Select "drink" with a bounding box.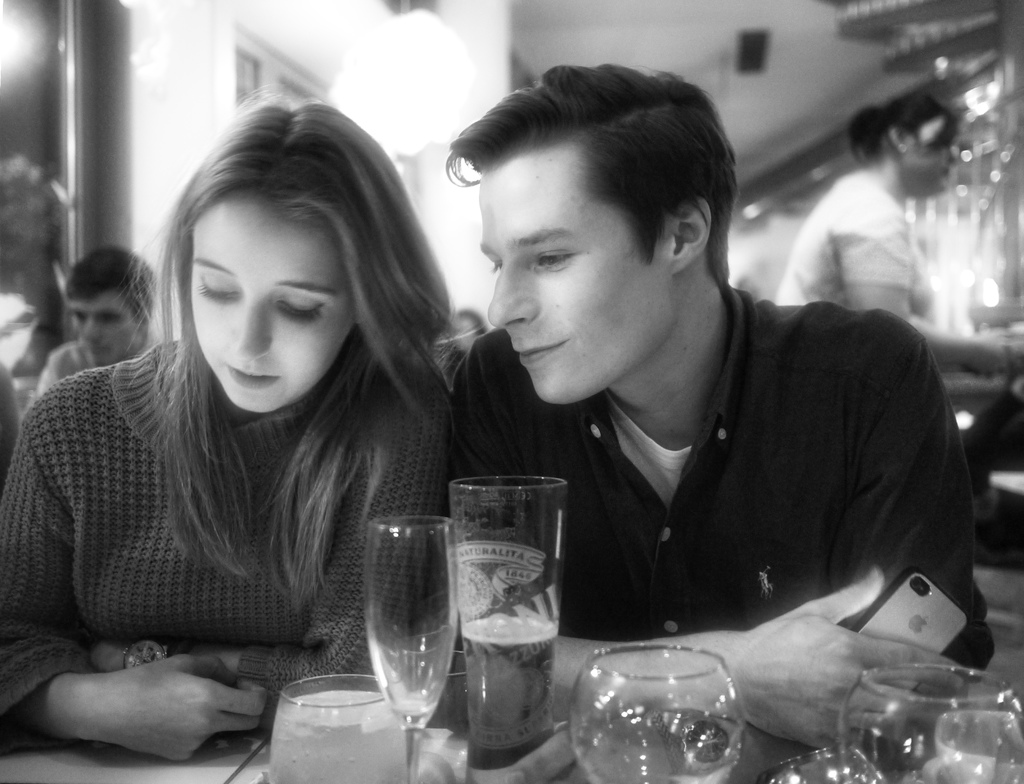
<region>442, 477, 561, 770</region>.
